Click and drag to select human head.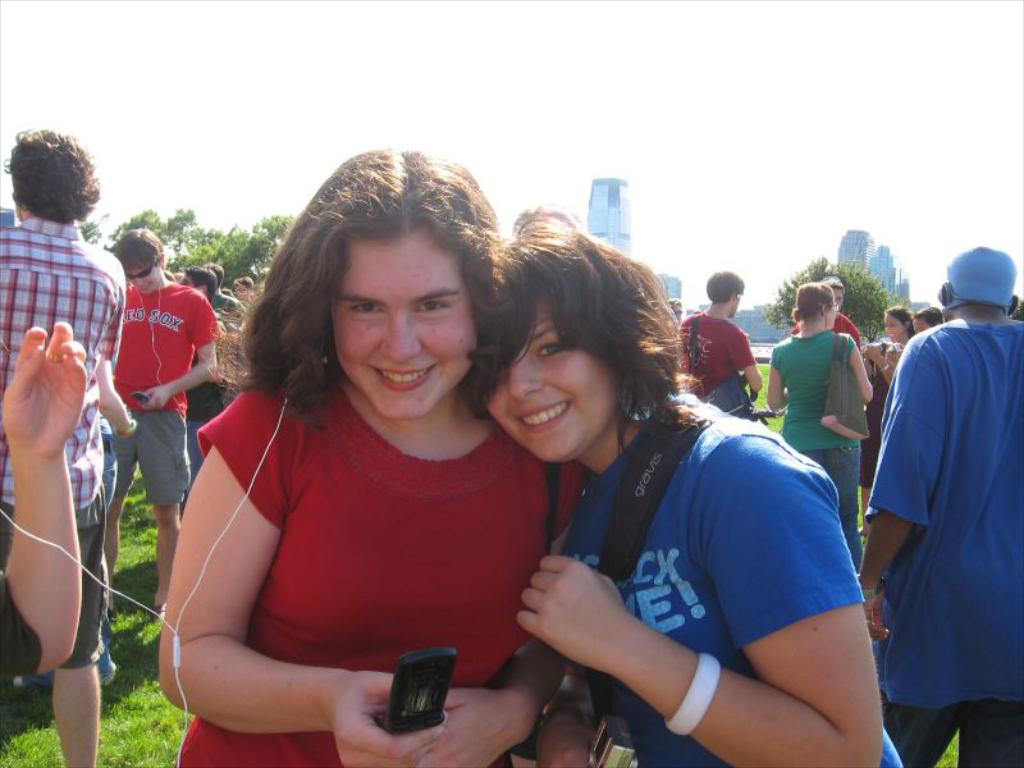
Selection: Rect(184, 271, 218, 296).
